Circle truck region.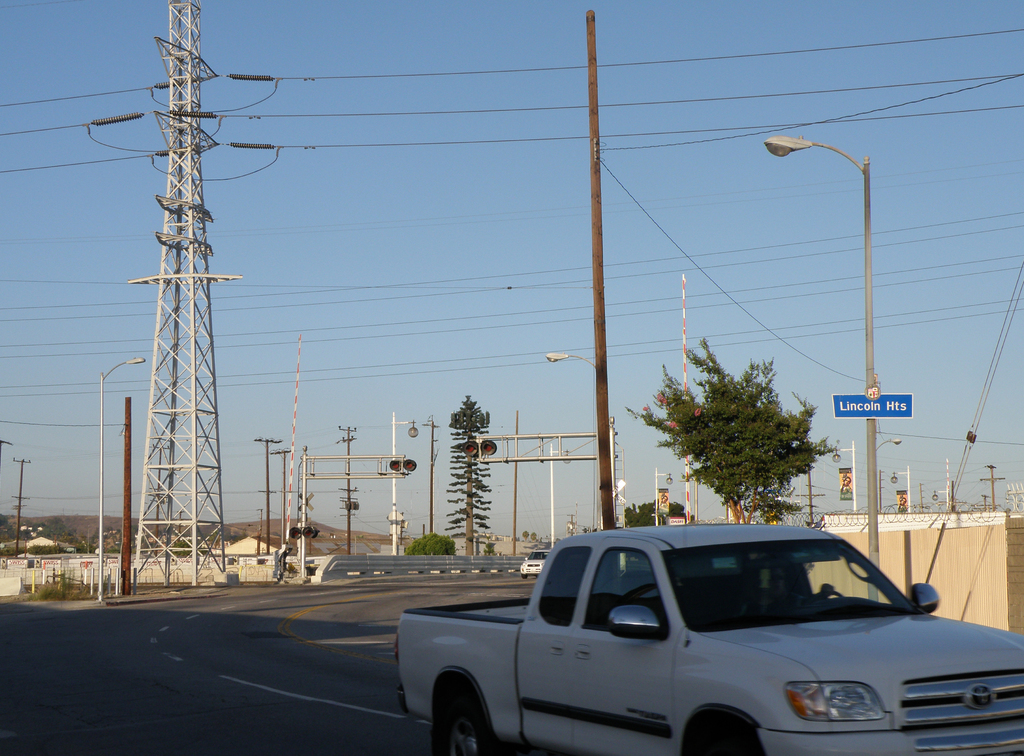
Region: (369,538,1020,755).
